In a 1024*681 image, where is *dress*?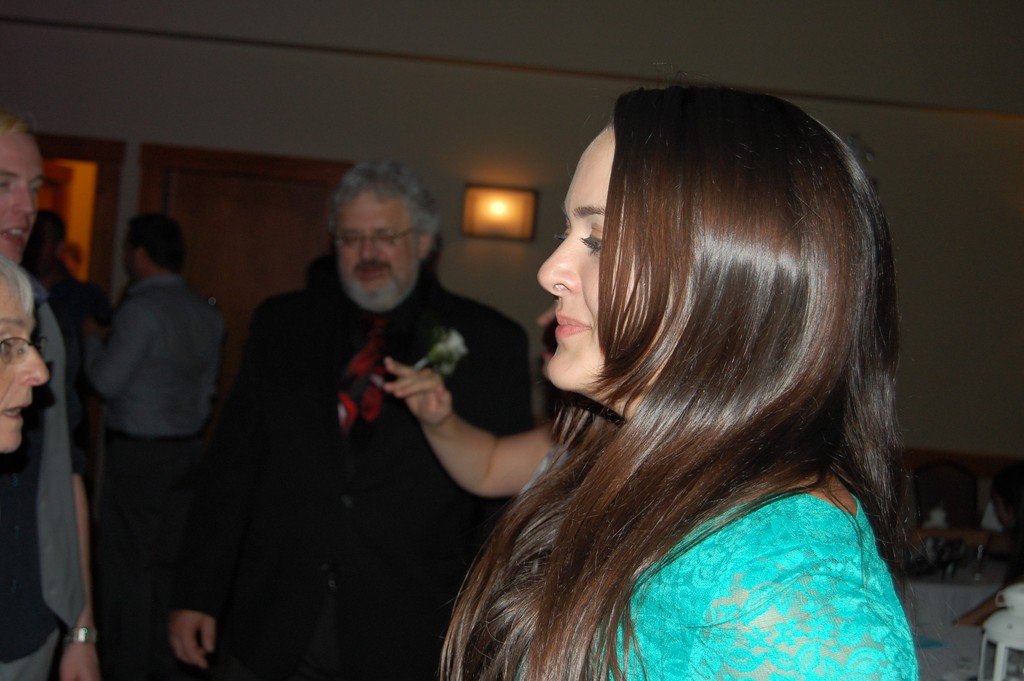
box(488, 492, 920, 680).
